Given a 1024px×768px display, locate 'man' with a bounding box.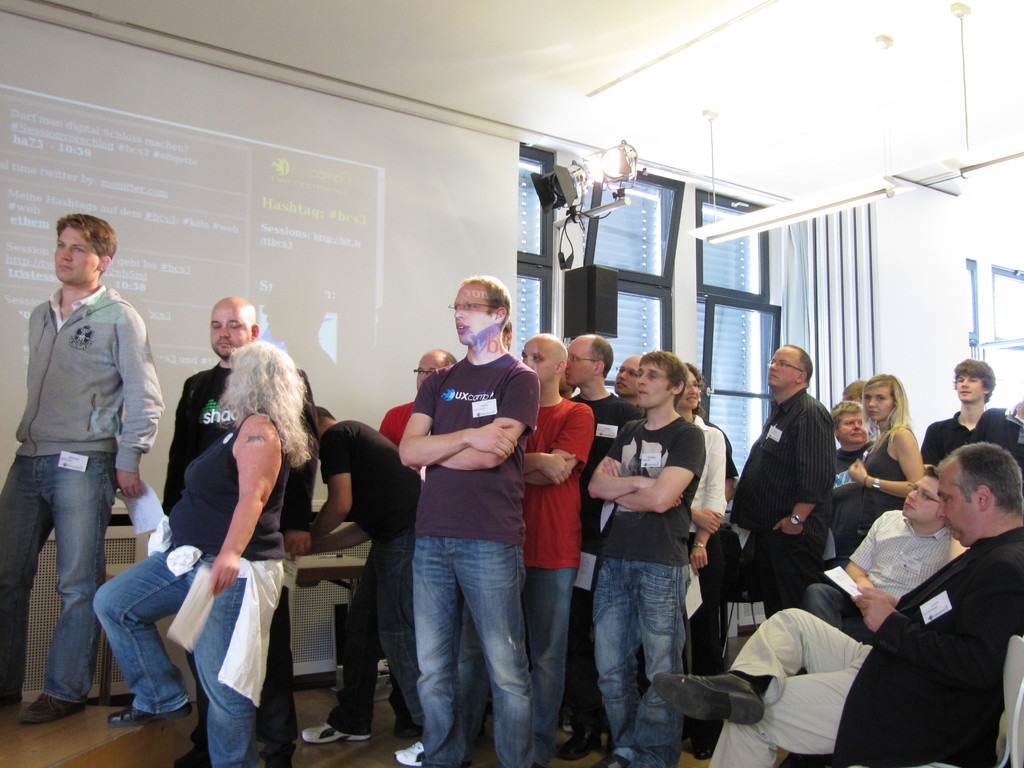
Located: (829, 401, 874, 468).
